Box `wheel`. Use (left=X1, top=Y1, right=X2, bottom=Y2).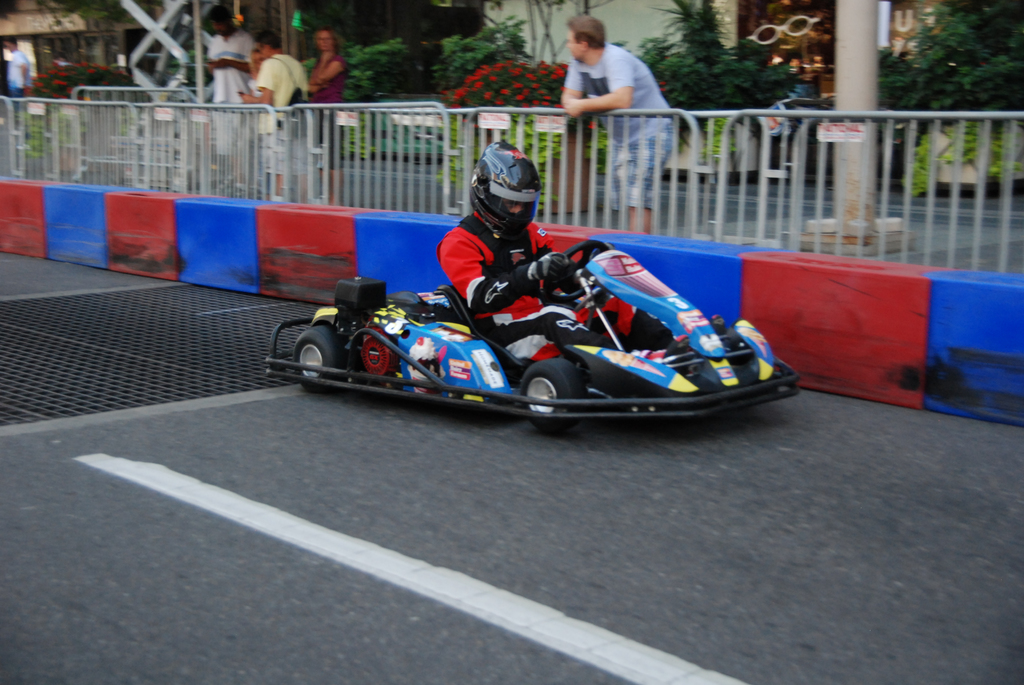
(left=288, top=306, right=343, bottom=399).
